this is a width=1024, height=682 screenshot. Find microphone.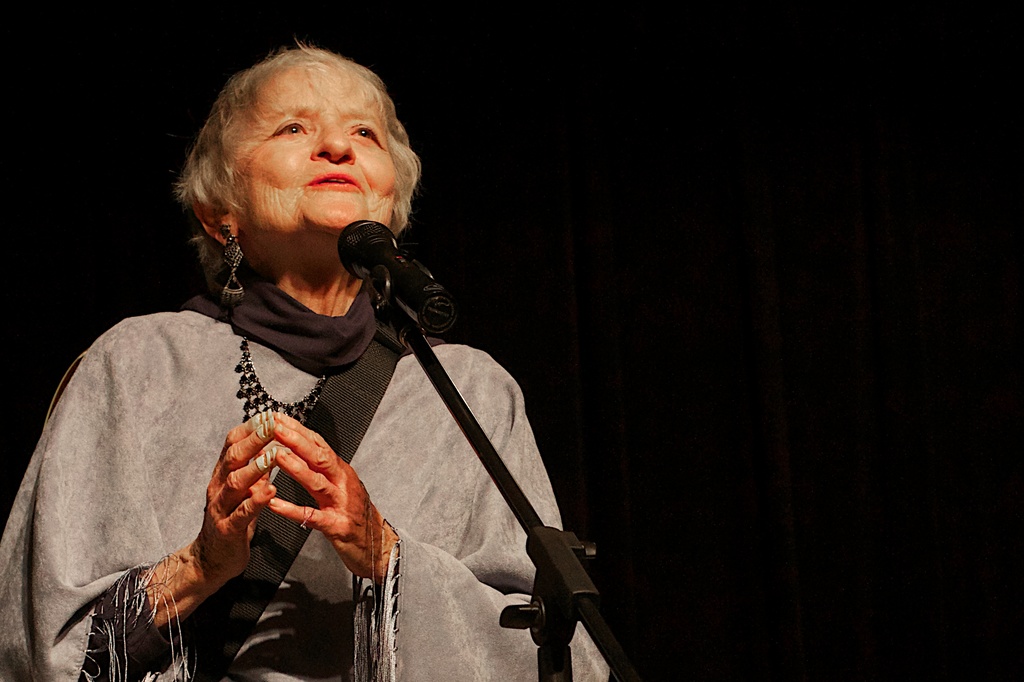
Bounding box: x1=337 y1=218 x2=418 y2=311.
